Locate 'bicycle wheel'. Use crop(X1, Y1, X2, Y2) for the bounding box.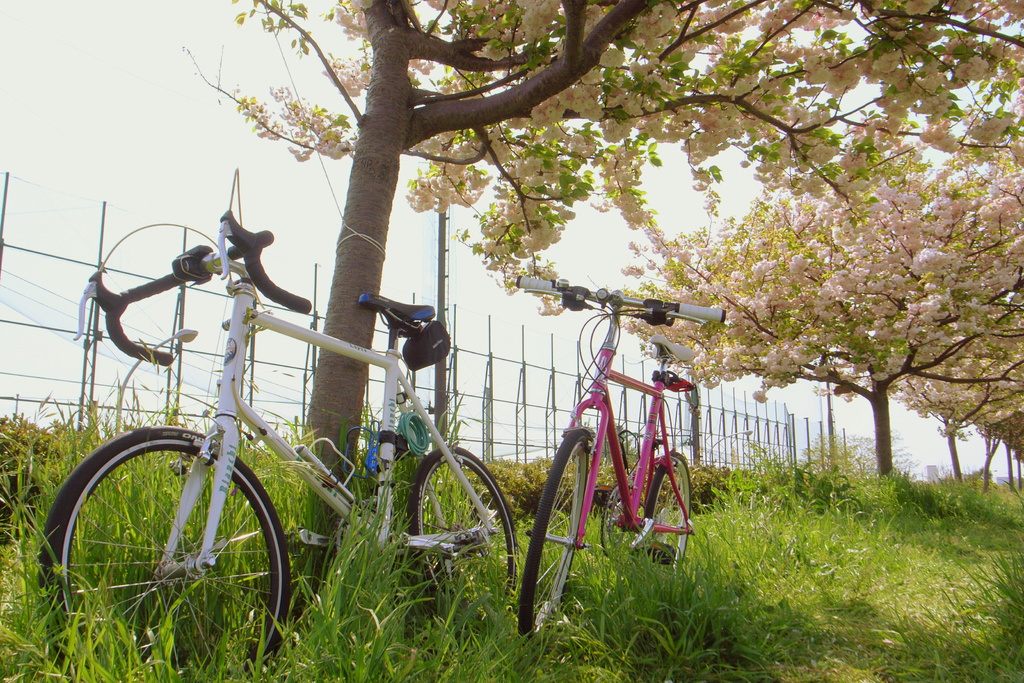
crop(410, 445, 516, 614).
